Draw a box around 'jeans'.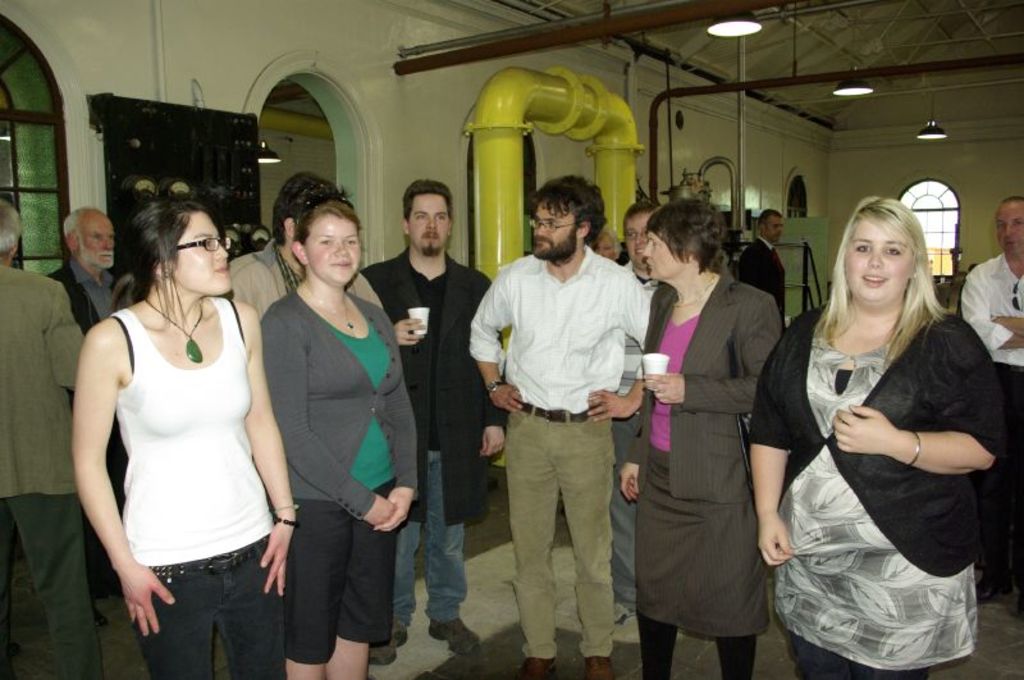
(507, 406, 618, 651).
